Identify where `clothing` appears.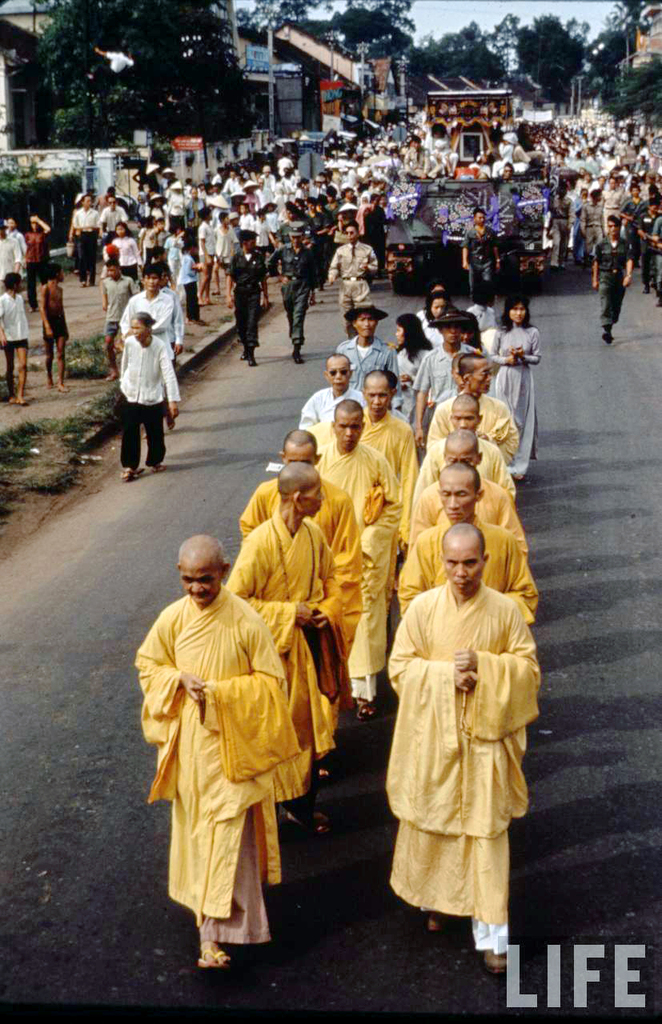
Appears at detection(237, 213, 250, 230).
